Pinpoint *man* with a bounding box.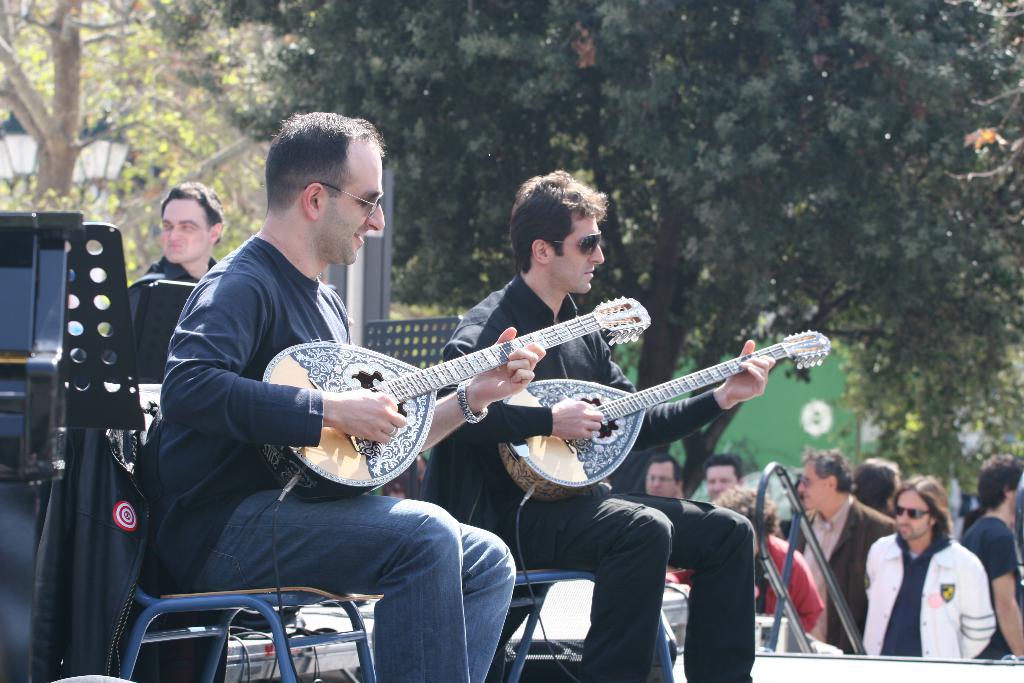
left=116, top=162, right=522, bottom=670.
